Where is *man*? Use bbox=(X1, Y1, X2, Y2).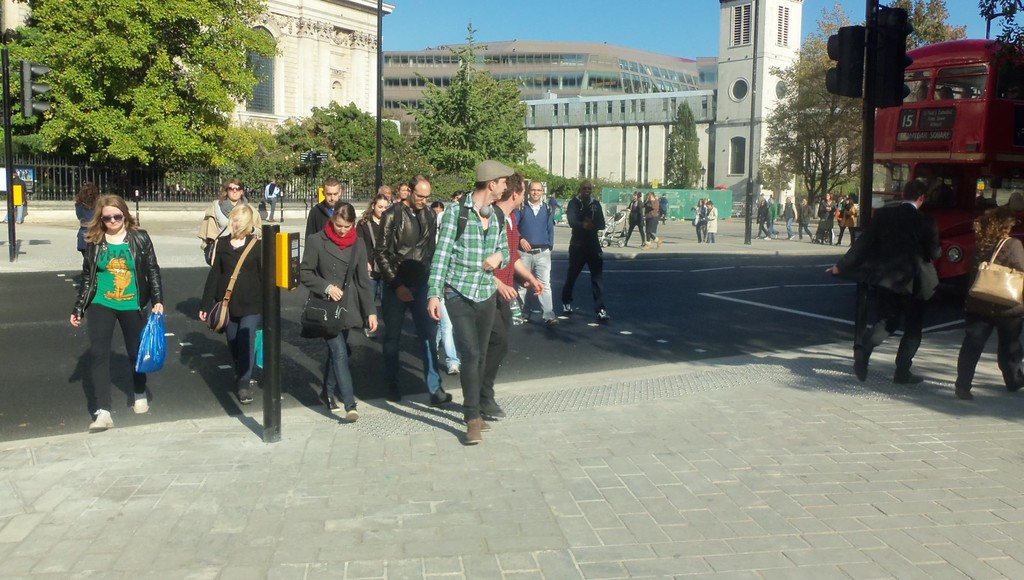
bbox=(555, 176, 609, 325).
